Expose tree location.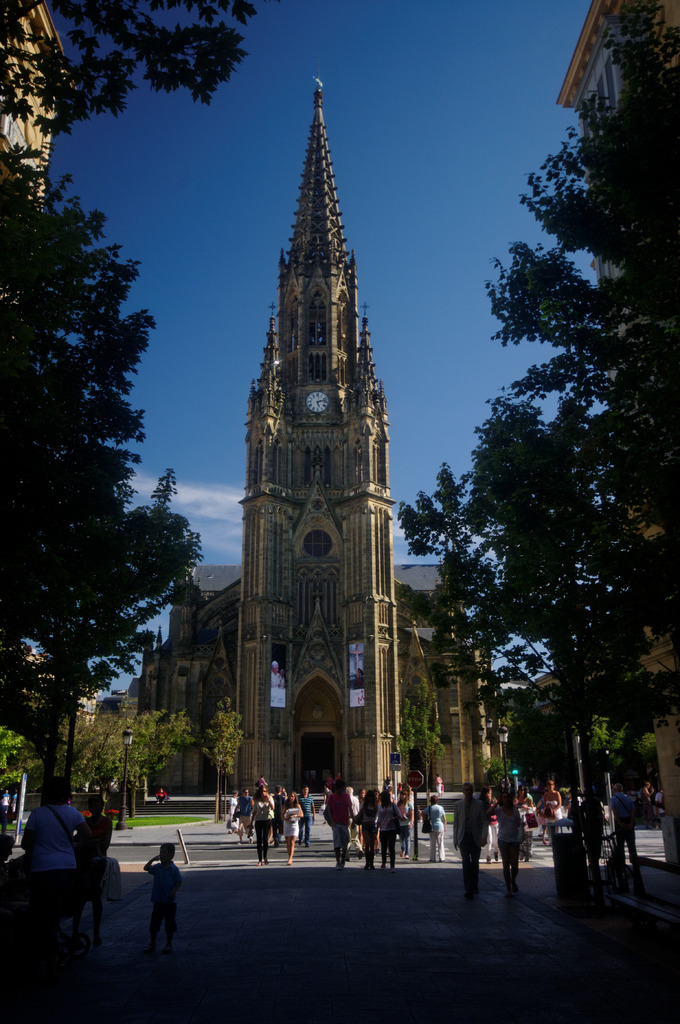
Exposed at [left=474, top=746, right=516, bottom=800].
